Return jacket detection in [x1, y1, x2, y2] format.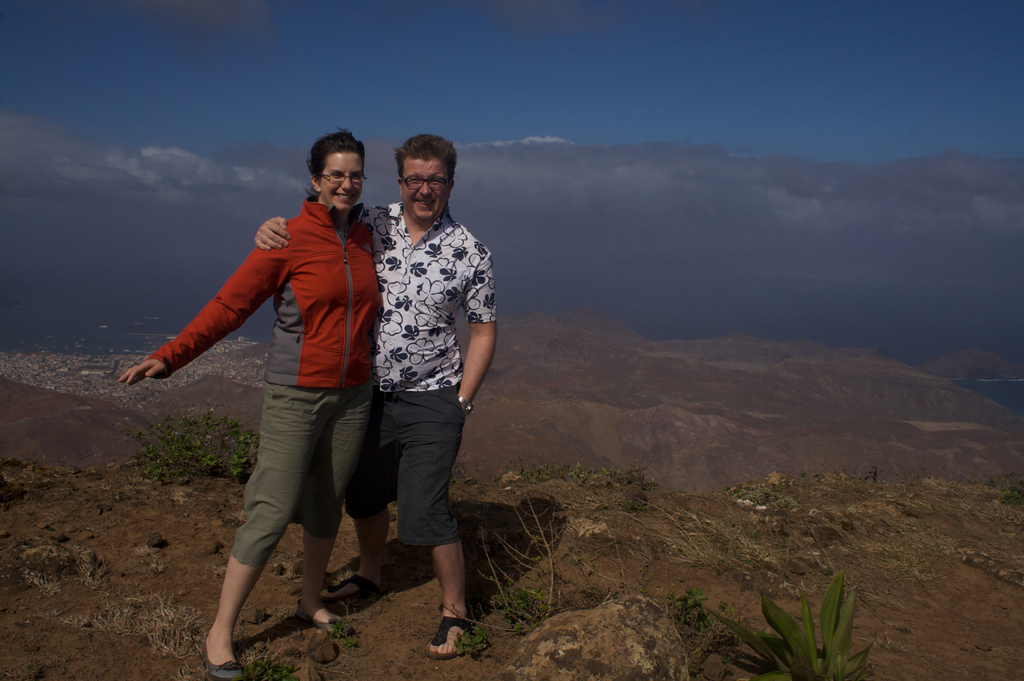
[146, 195, 380, 388].
